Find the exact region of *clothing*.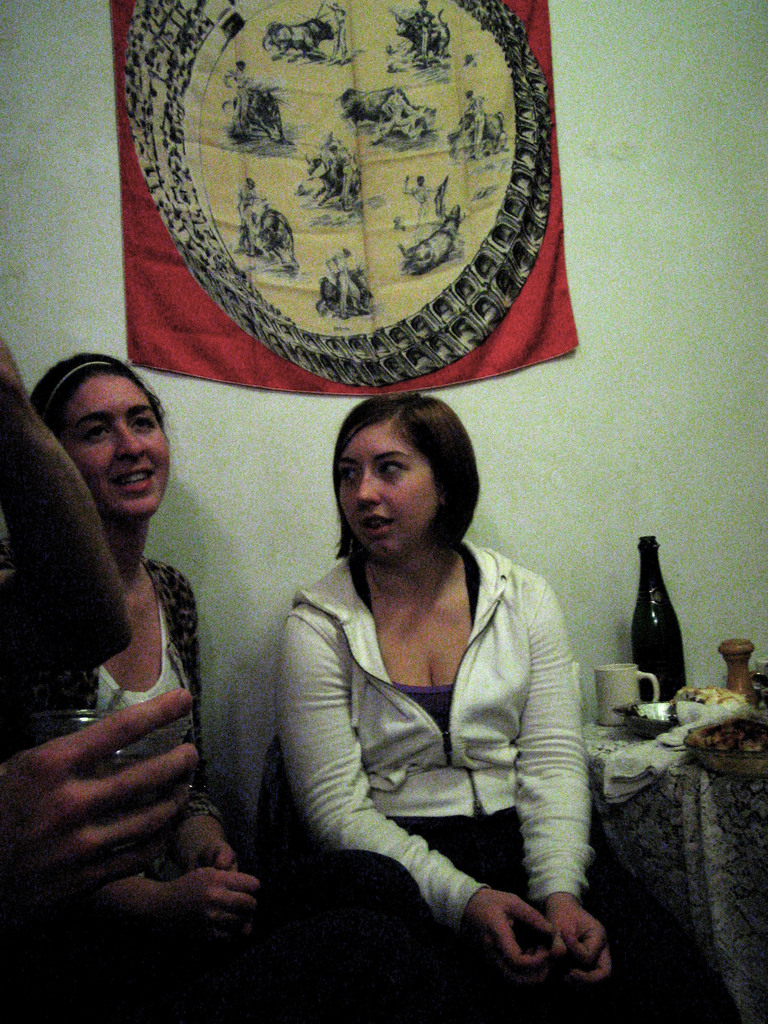
Exact region: x1=389, y1=682, x2=456, y2=727.
